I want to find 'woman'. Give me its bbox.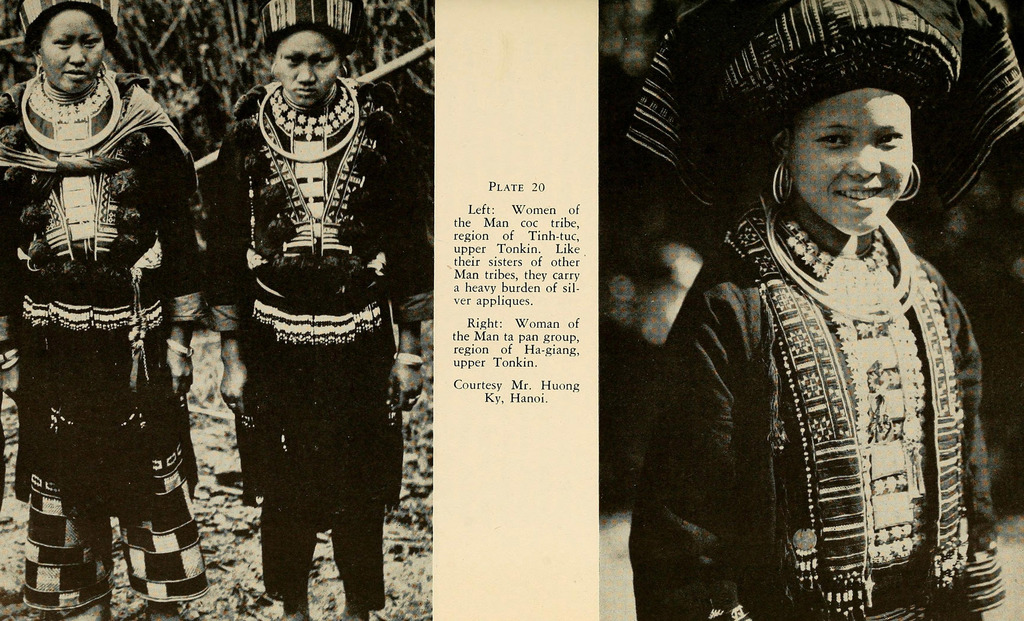
[left=627, top=55, right=1014, bottom=615].
